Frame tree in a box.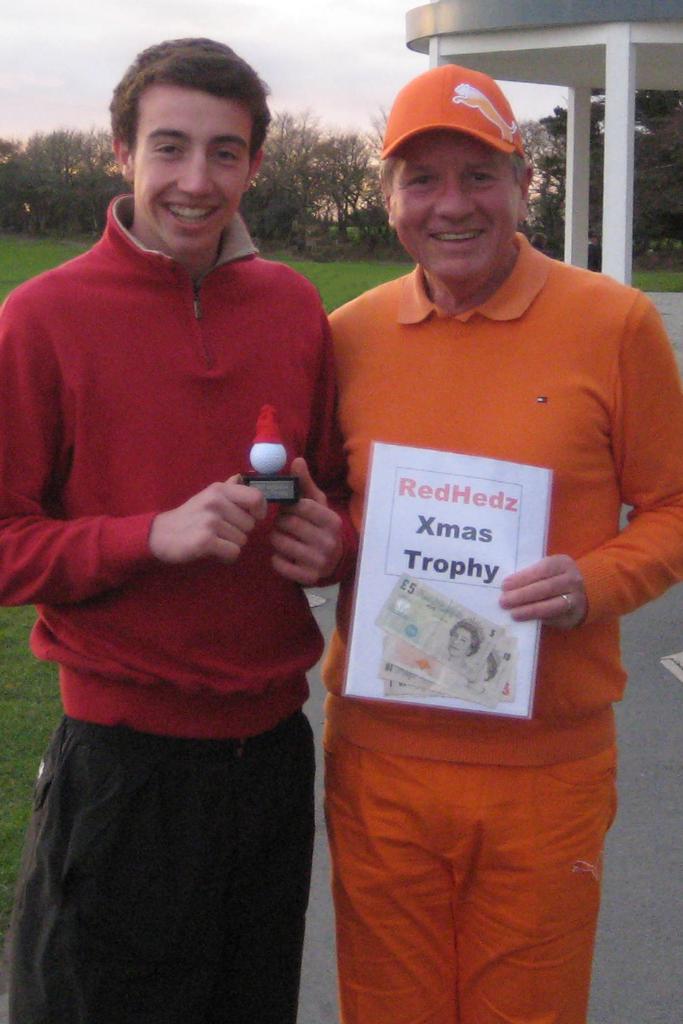
[left=232, top=112, right=319, bottom=236].
